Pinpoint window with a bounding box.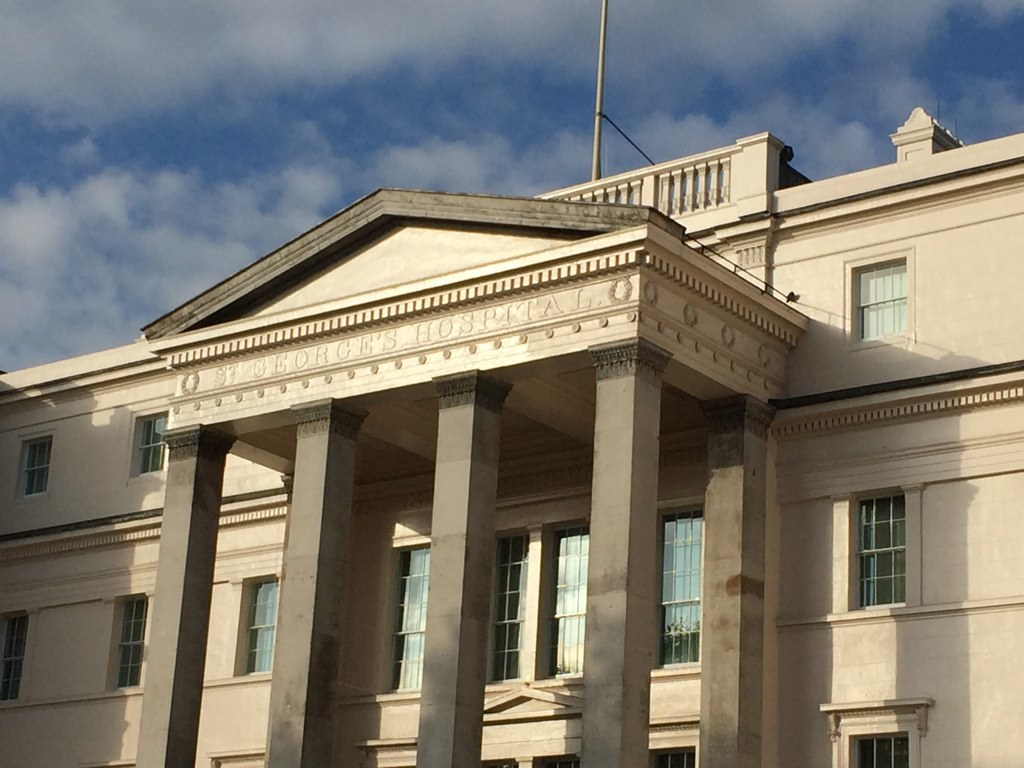
detection(0, 615, 29, 697).
